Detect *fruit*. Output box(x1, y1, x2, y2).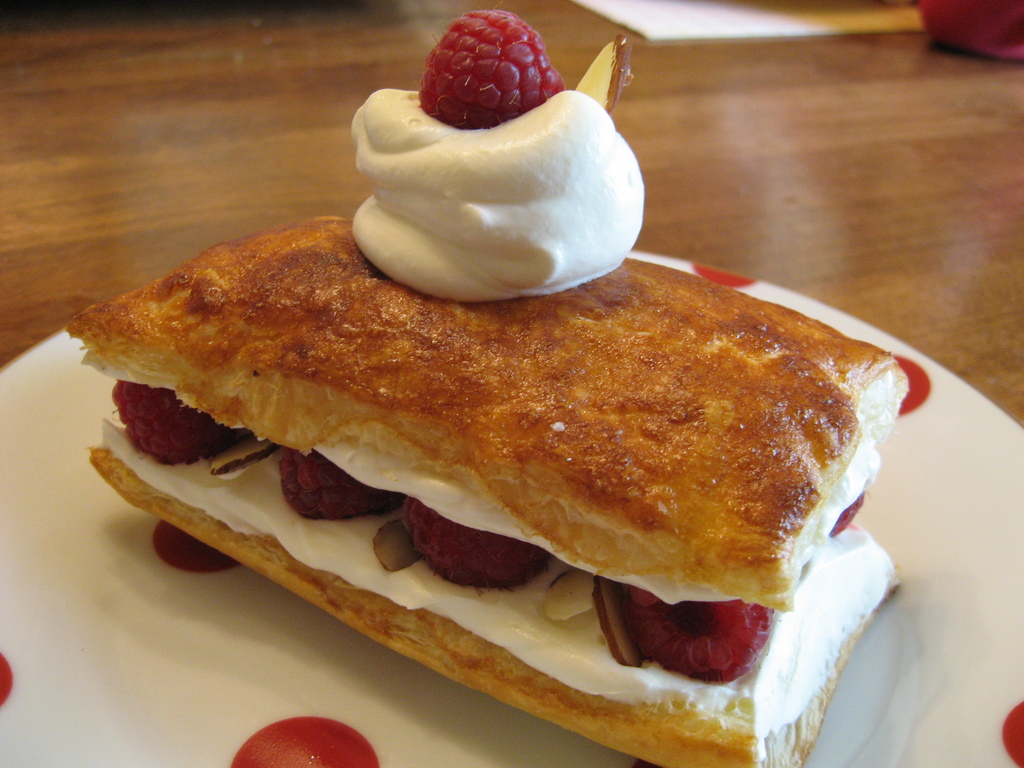
box(399, 495, 552, 590).
